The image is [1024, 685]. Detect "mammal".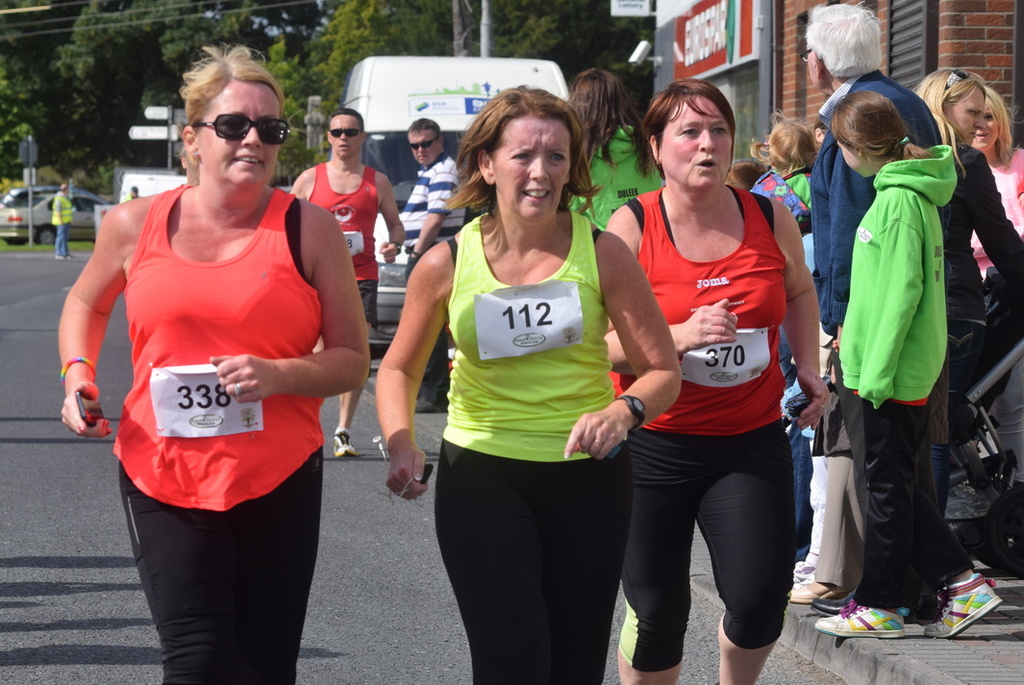
Detection: <bbox>813, 88, 1008, 638</bbox>.
